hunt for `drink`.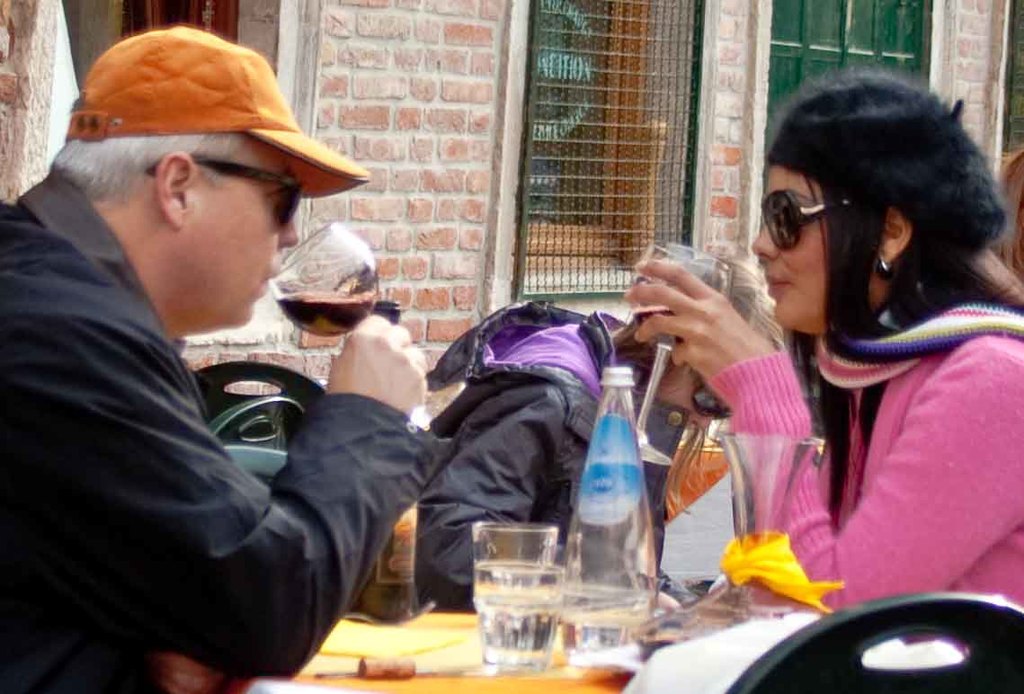
Hunted down at [left=557, top=605, right=669, bottom=670].
